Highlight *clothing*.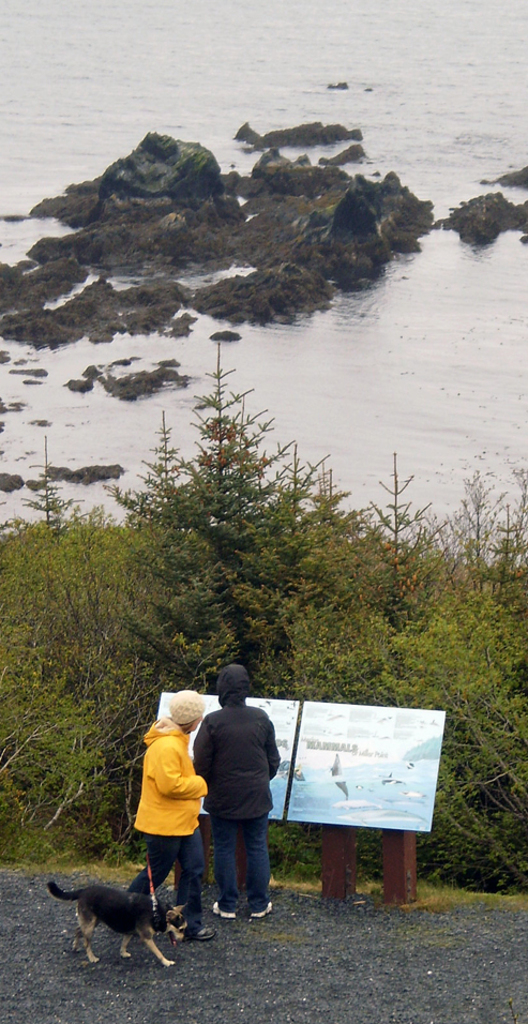
Highlighted region: [x1=130, y1=712, x2=207, y2=931].
